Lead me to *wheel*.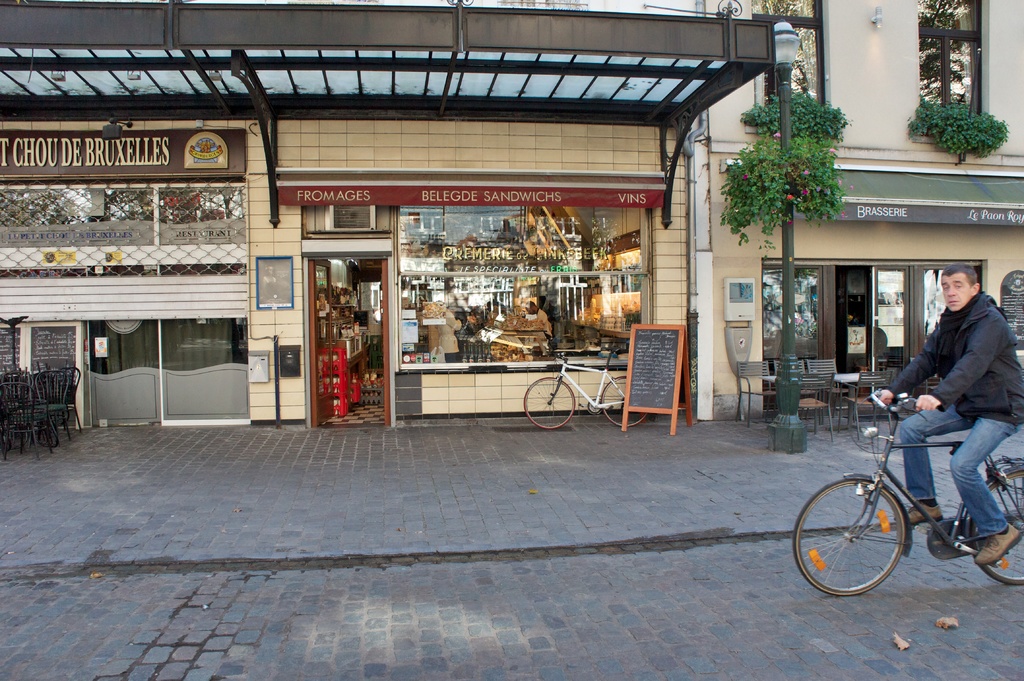
Lead to 524:376:577:429.
